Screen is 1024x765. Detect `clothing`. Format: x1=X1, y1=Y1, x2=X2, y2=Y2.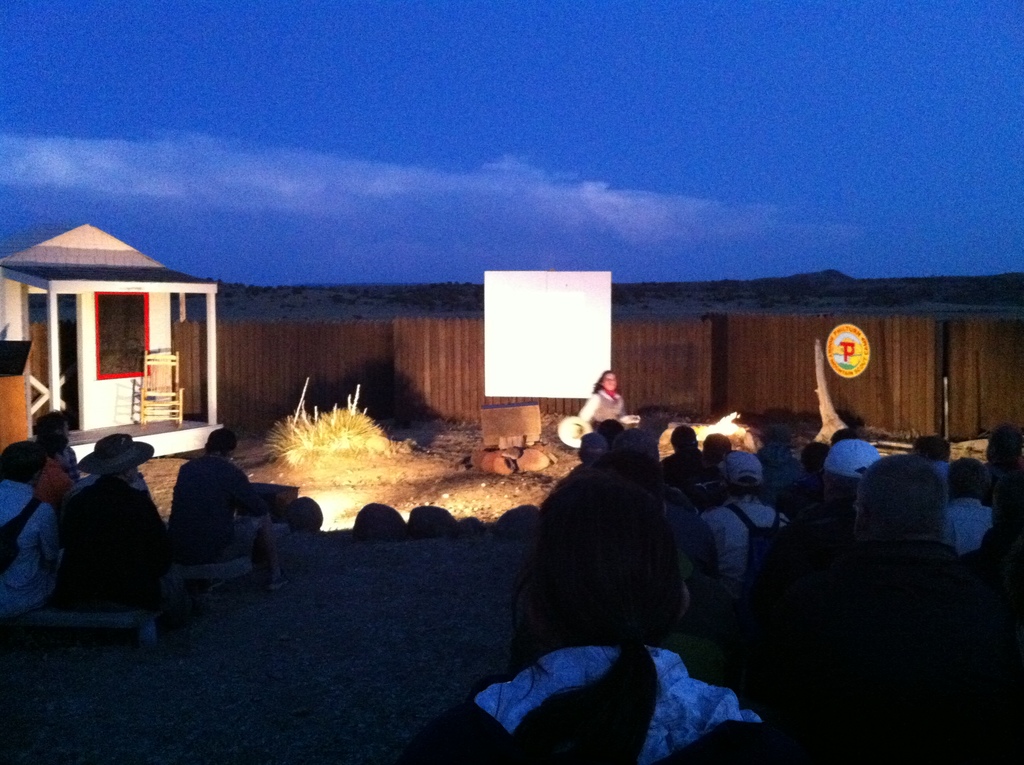
x1=0, y1=474, x2=63, y2=620.
